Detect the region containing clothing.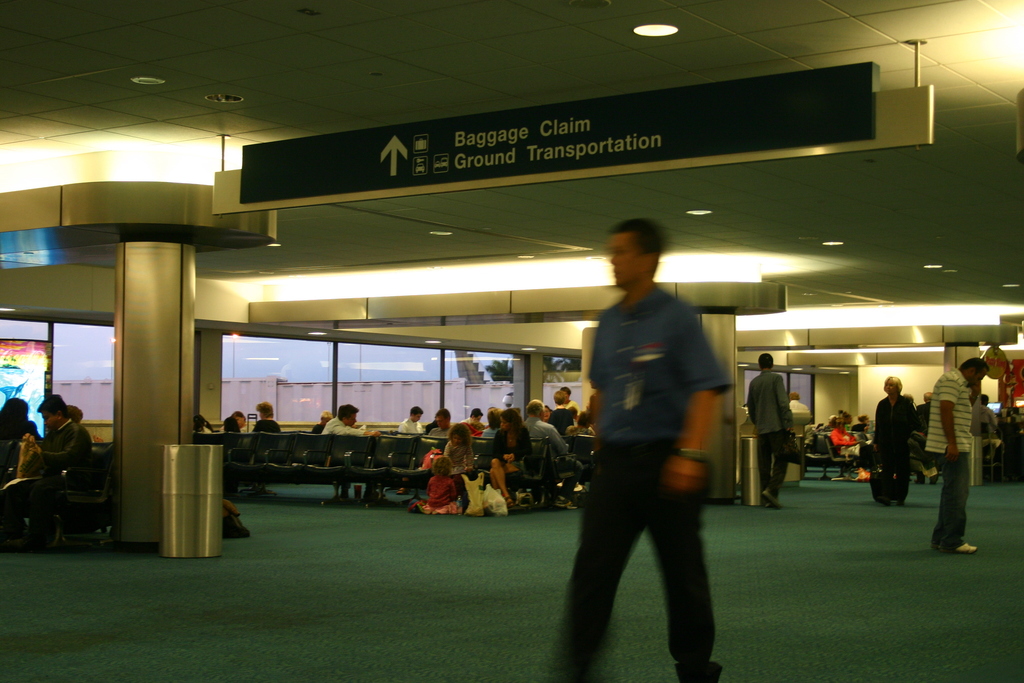
{"x1": 461, "y1": 410, "x2": 487, "y2": 439}.
